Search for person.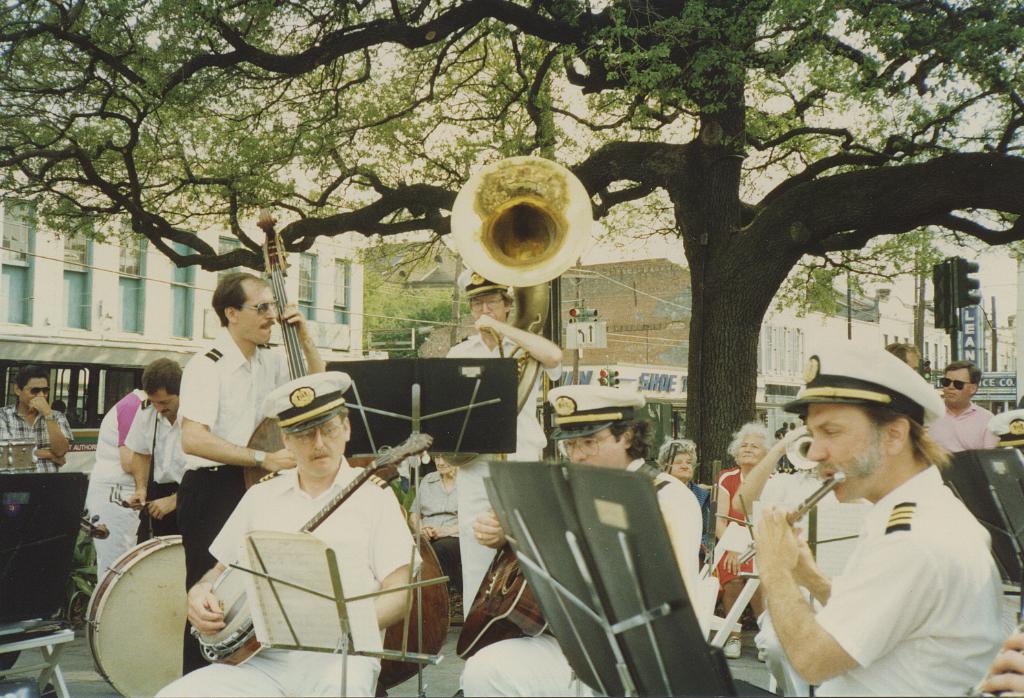
Found at bbox(151, 371, 421, 697).
